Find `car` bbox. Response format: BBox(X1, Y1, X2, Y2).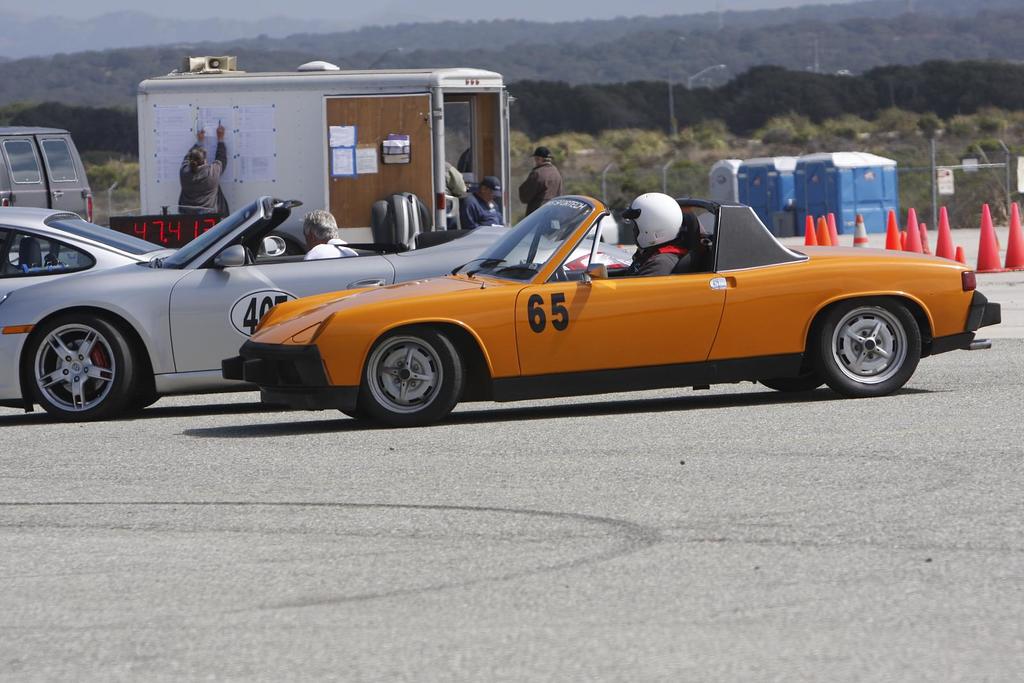
BBox(0, 189, 632, 417).
